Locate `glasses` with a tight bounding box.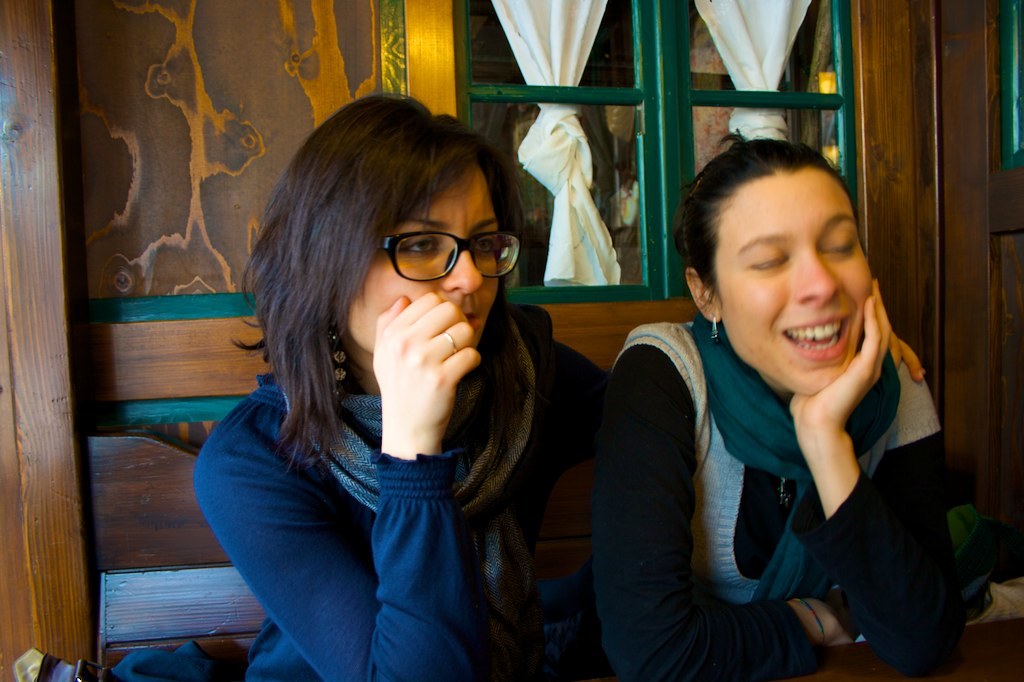
region(349, 214, 526, 288).
